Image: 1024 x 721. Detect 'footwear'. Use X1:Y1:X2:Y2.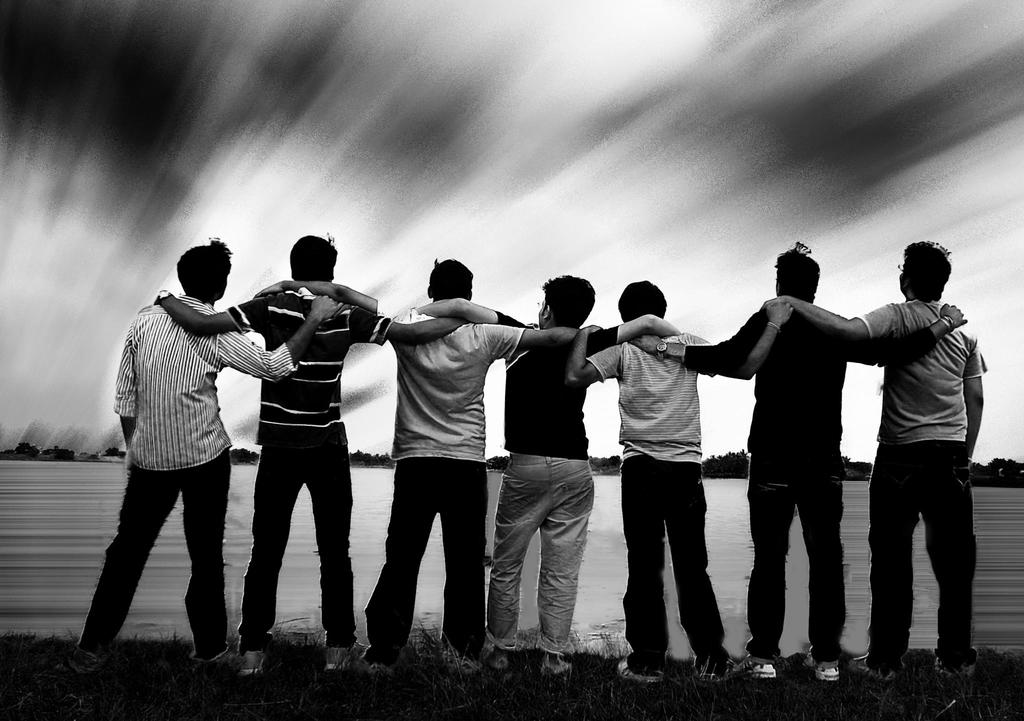
326:647:358:672.
